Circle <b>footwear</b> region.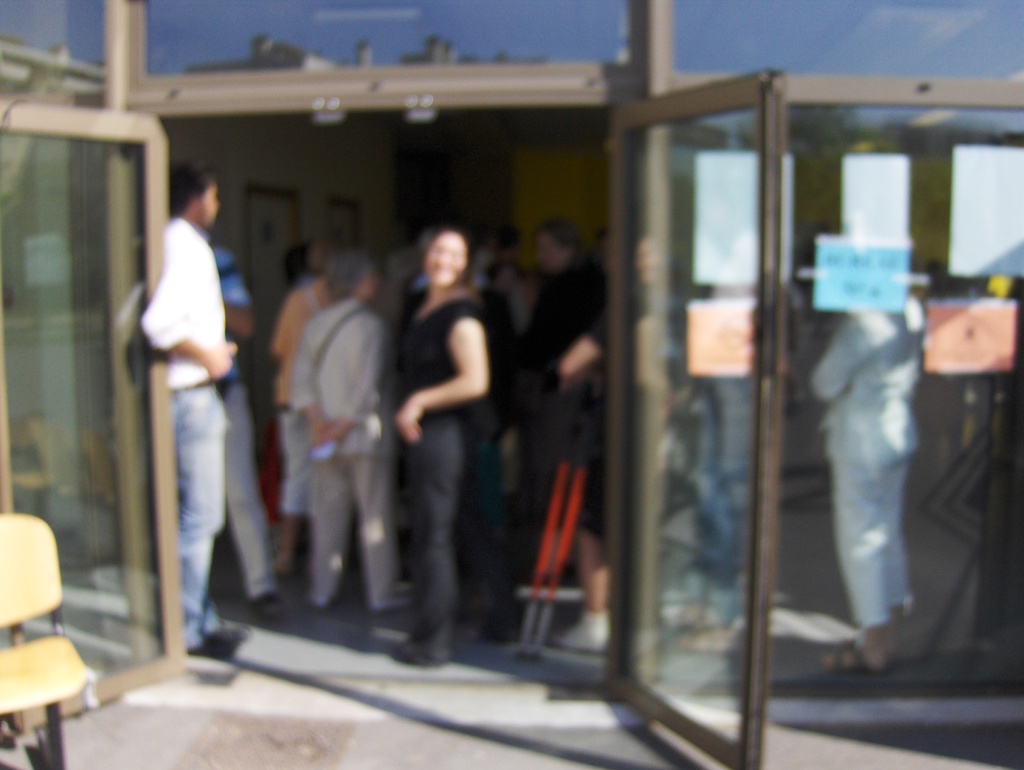
Region: <bbox>824, 626, 882, 672</bbox>.
